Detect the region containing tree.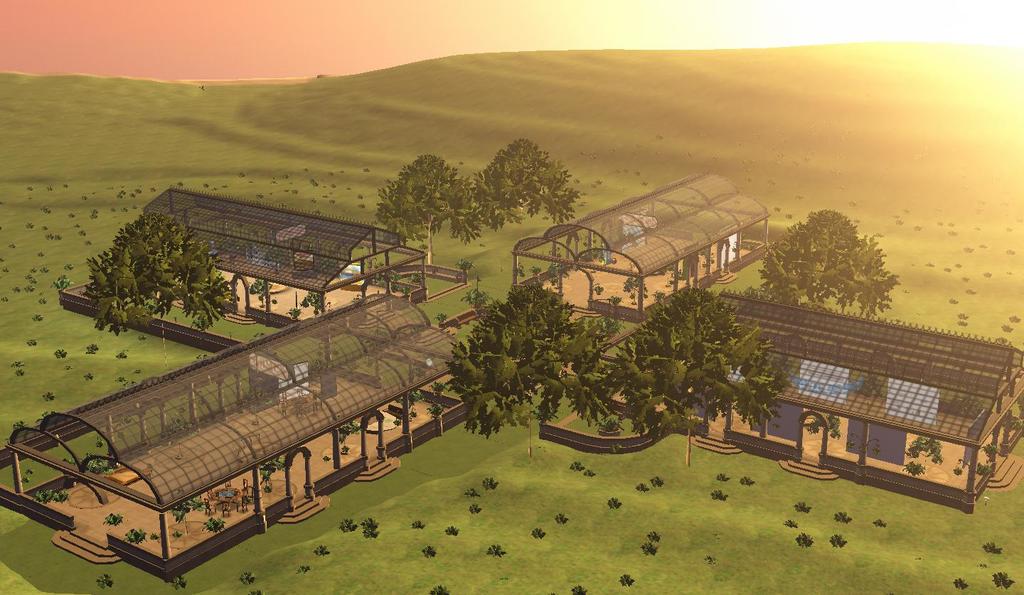
x1=617 y1=284 x2=793 y2=468.
